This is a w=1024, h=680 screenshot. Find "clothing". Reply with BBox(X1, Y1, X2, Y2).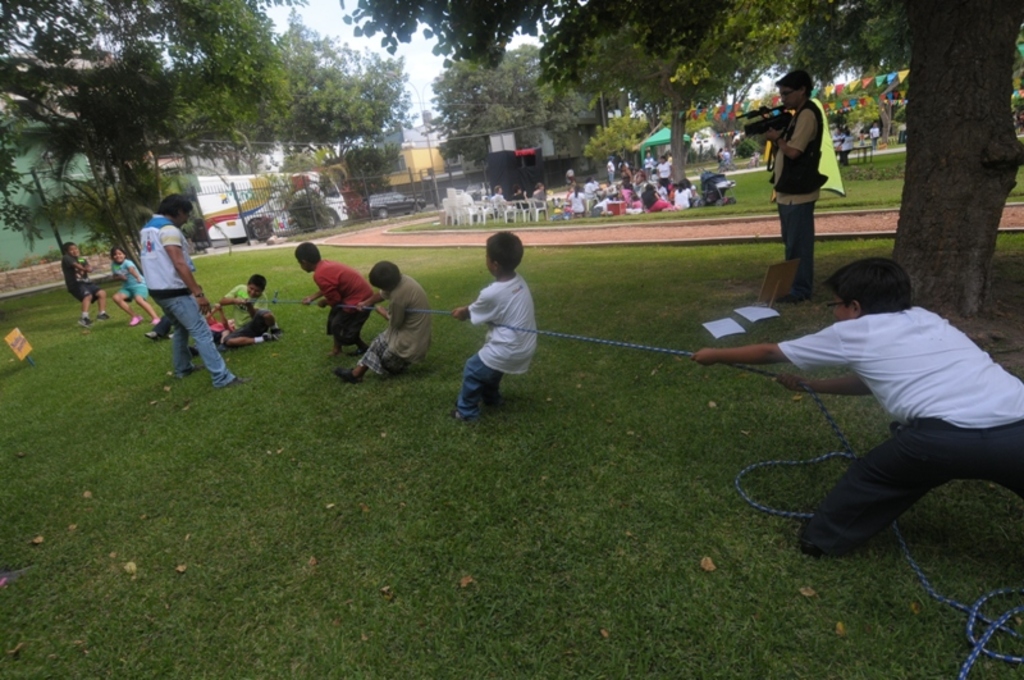
BBox(840, 134, 851, 165).
